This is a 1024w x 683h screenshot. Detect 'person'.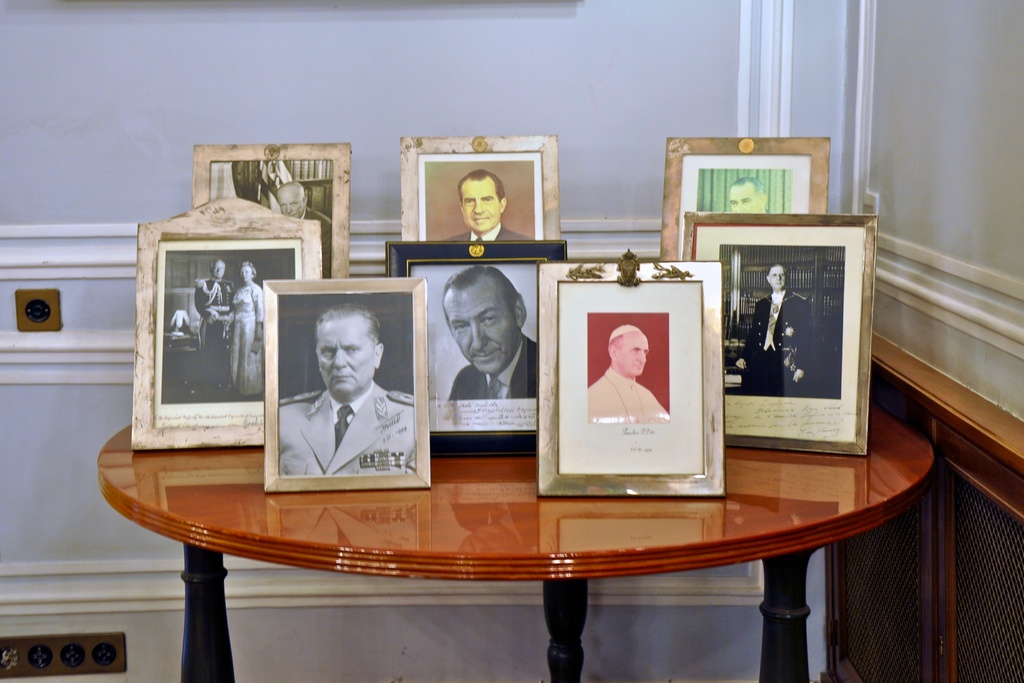
bbox(732, 261, 835, 400).
